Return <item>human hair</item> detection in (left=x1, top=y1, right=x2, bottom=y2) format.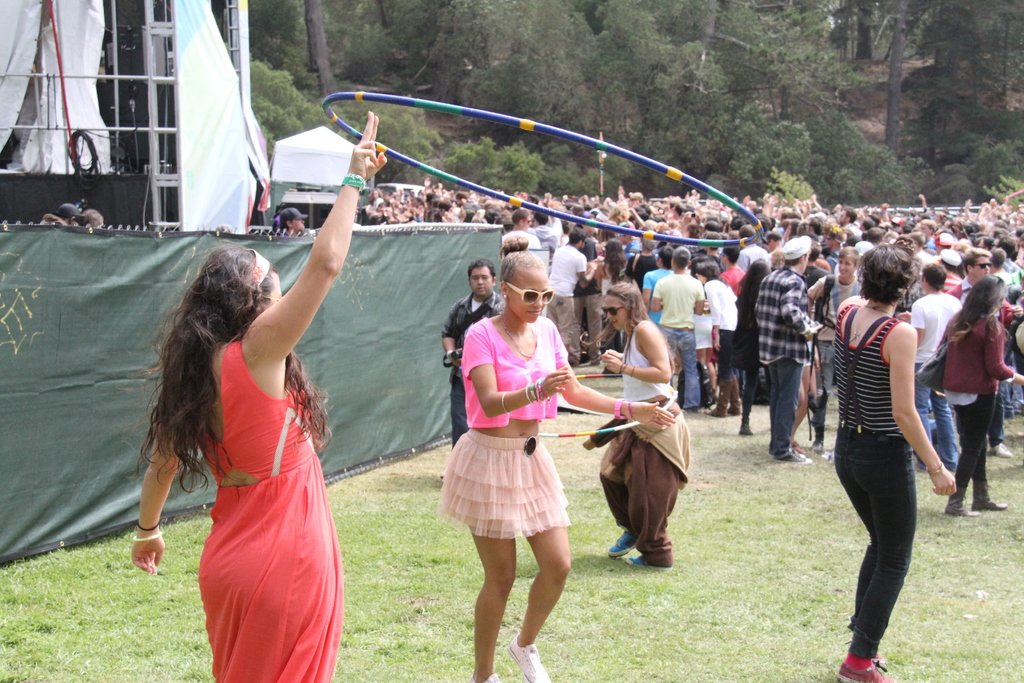
(left=733, top=258, right=775, bottom=328).
